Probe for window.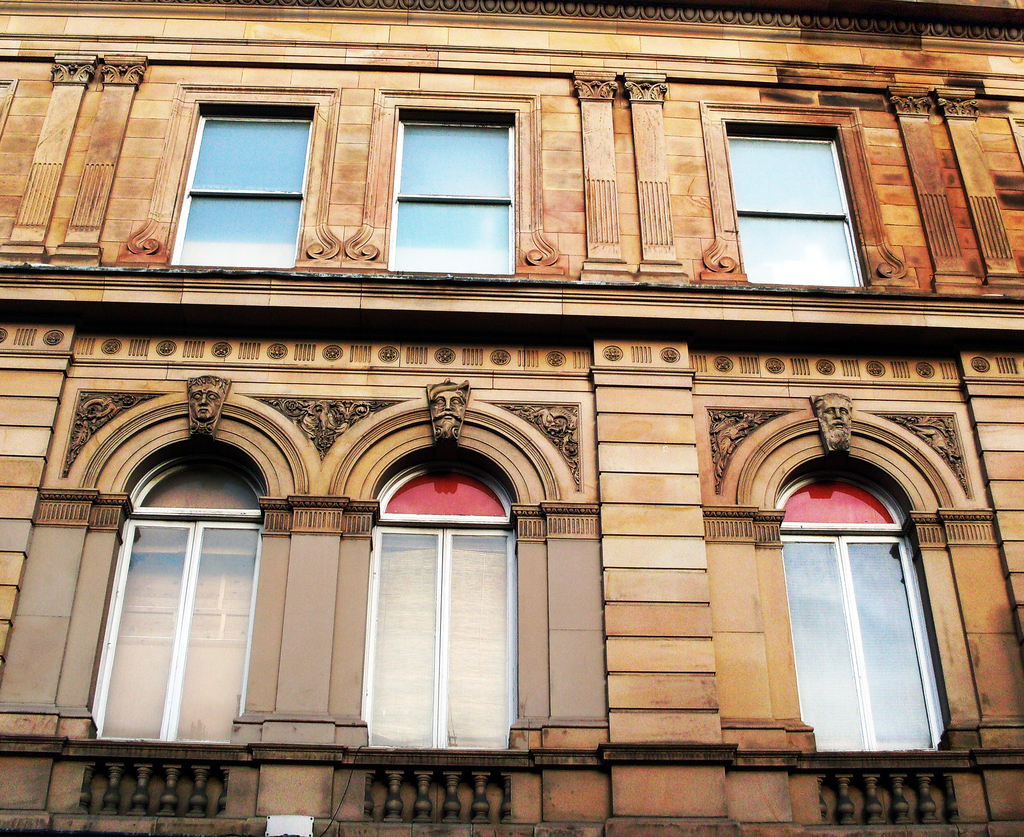
Probe result: x1=70 y1=432 x2=267 y2=750.
